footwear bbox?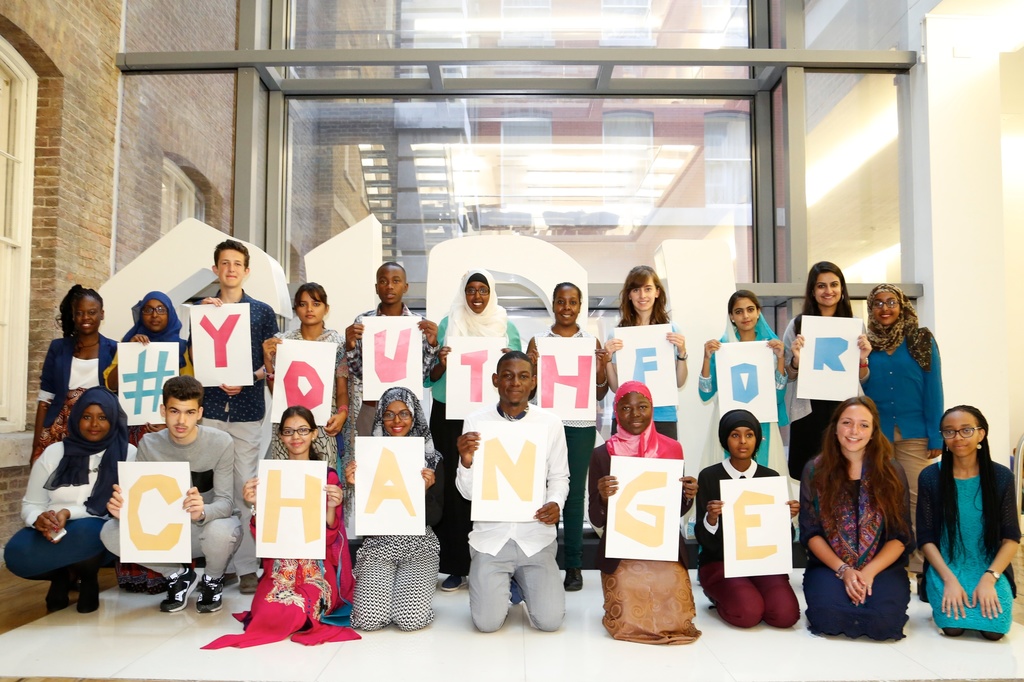
select_region(912, 570, 927, 603)
